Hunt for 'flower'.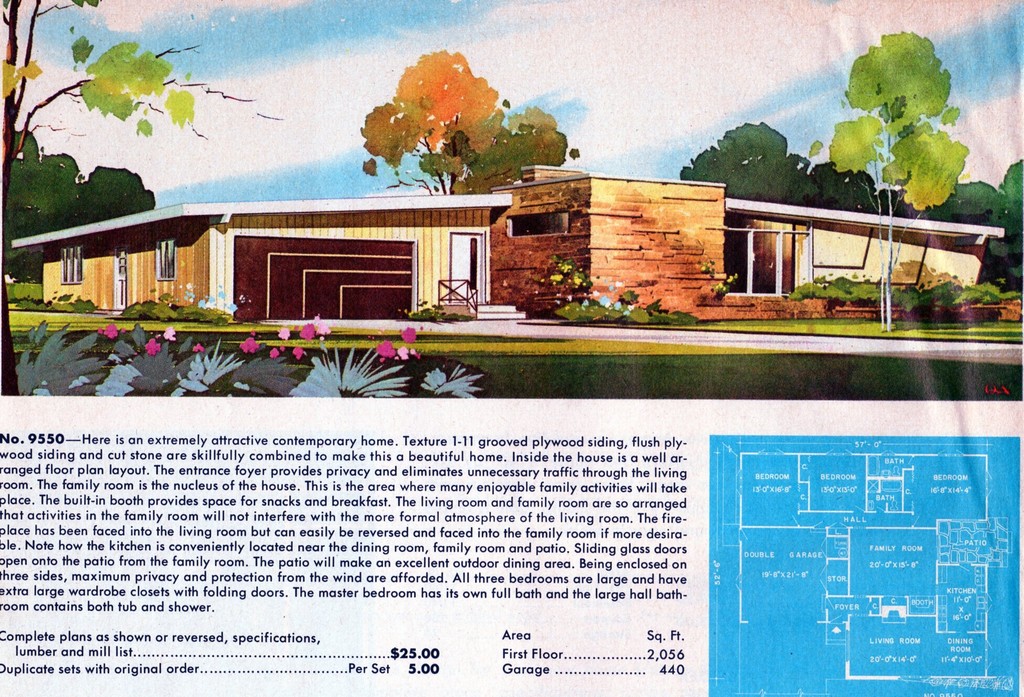
Hunted down at <bbox>143, 336, 159, 357</bbox>.
